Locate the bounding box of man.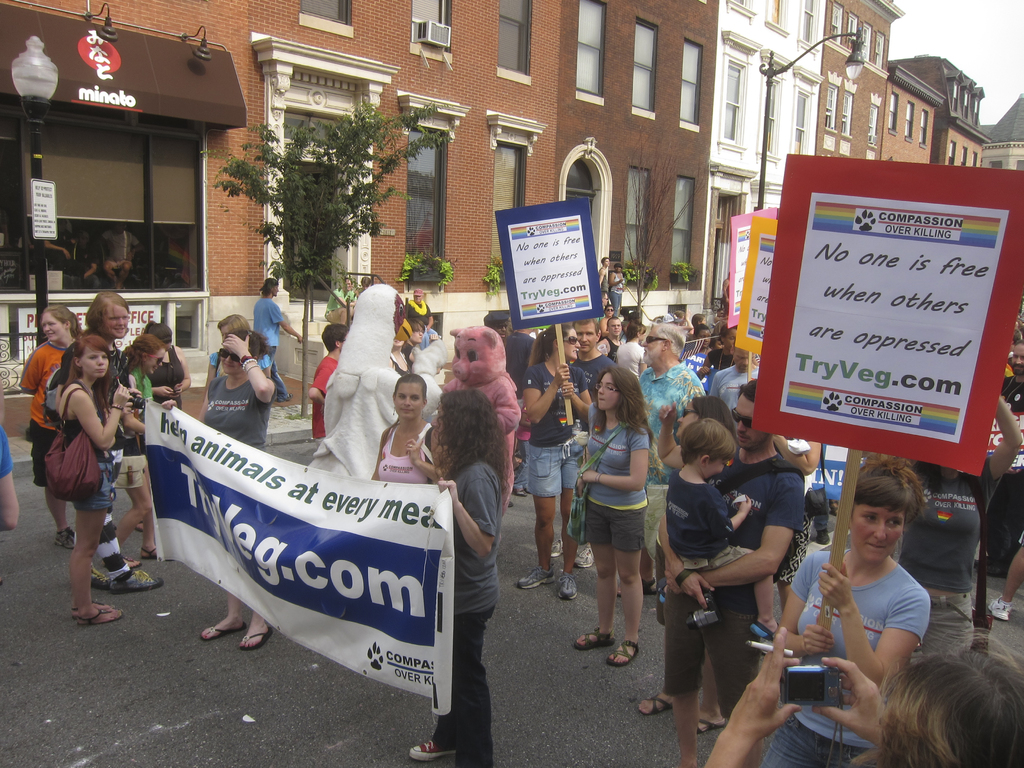
Bounding box: {"x1": 702, "y1": 341, "x2": 777, "y2": 435}.
